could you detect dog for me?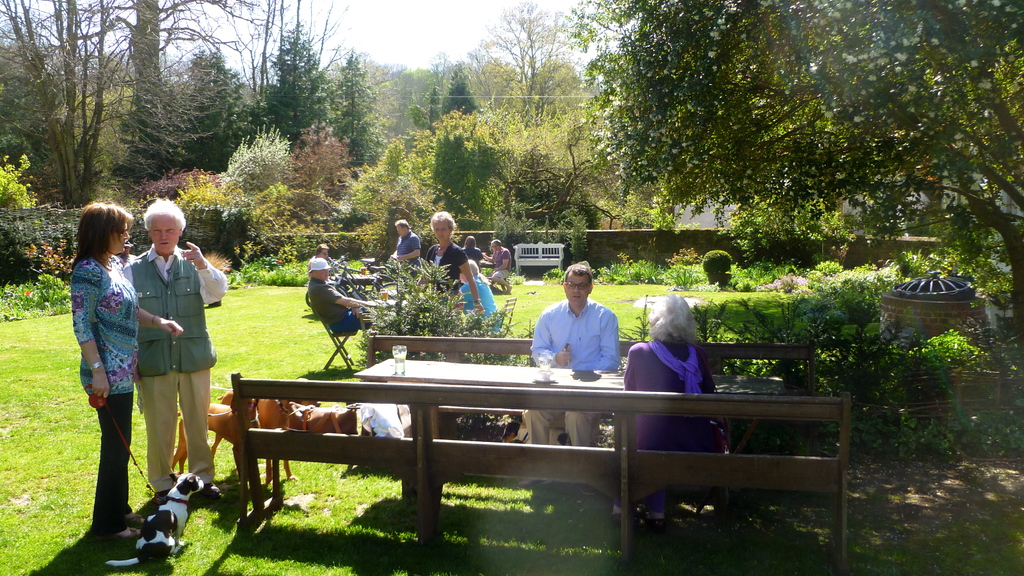
Detection result: 294:402:356:470.
